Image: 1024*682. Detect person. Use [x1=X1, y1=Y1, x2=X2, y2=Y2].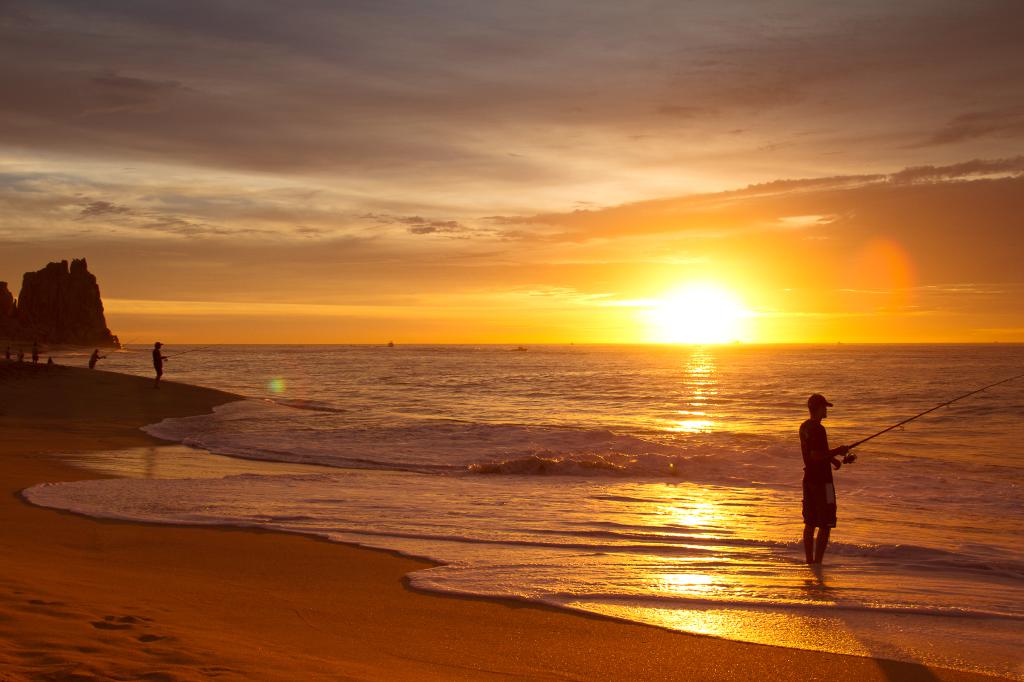
[x1=804, y1=408, x2=896, y2=578].
